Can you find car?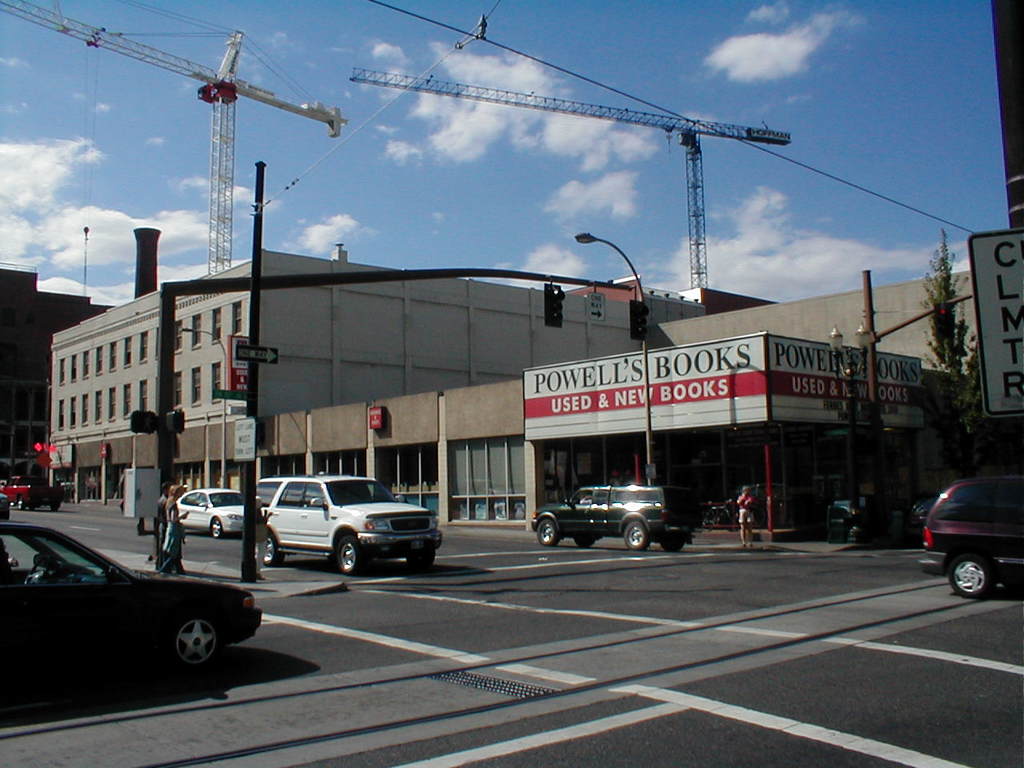
Yes, bounding box: <bbox>0, 522, 263, 671</bbox>.
